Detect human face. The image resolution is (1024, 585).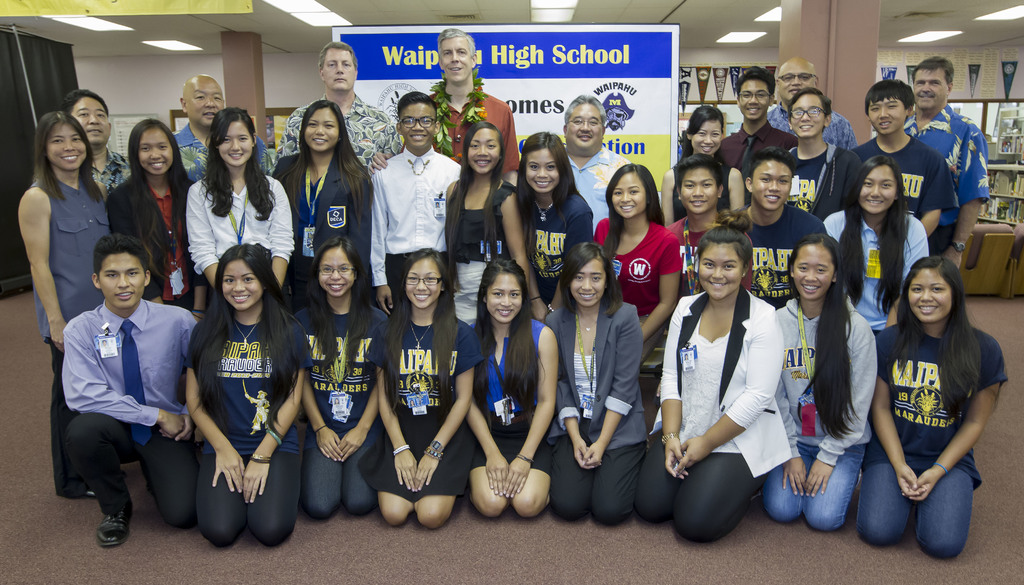
BBox(612, 168, 645, 220).
